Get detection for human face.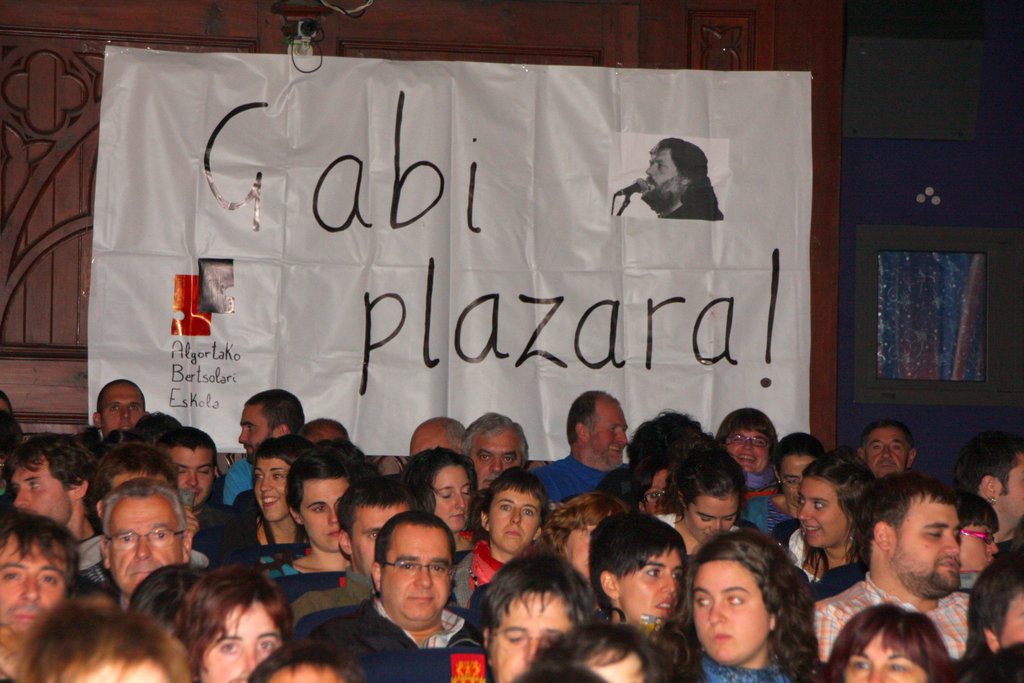
Detection: (241,404,278,456).
